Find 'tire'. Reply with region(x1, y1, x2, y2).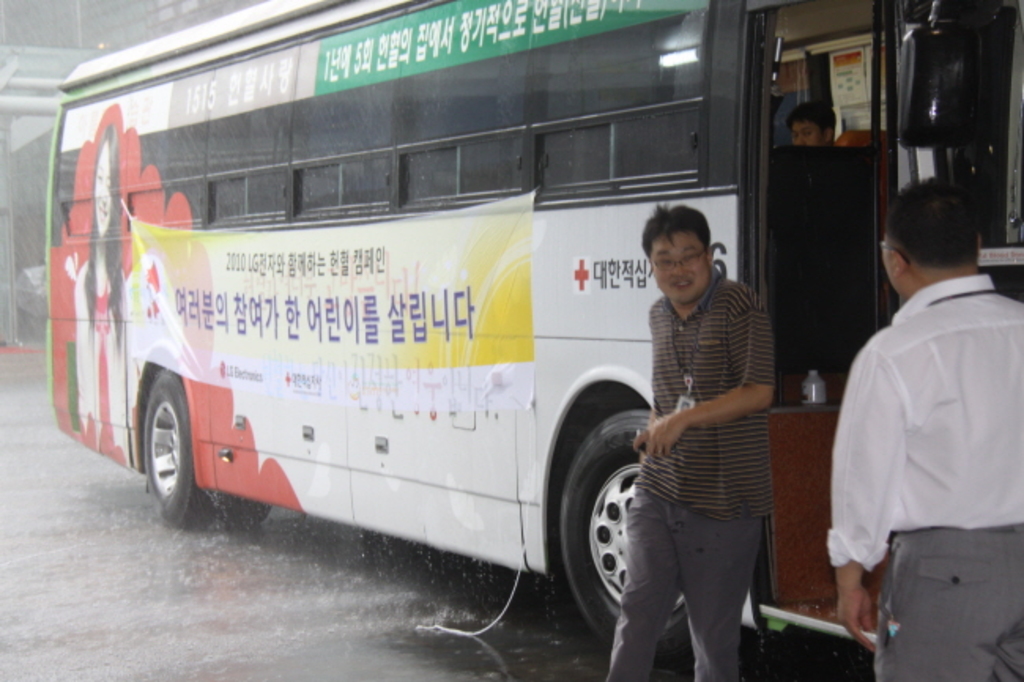
region(545, 410, 718, 679).
